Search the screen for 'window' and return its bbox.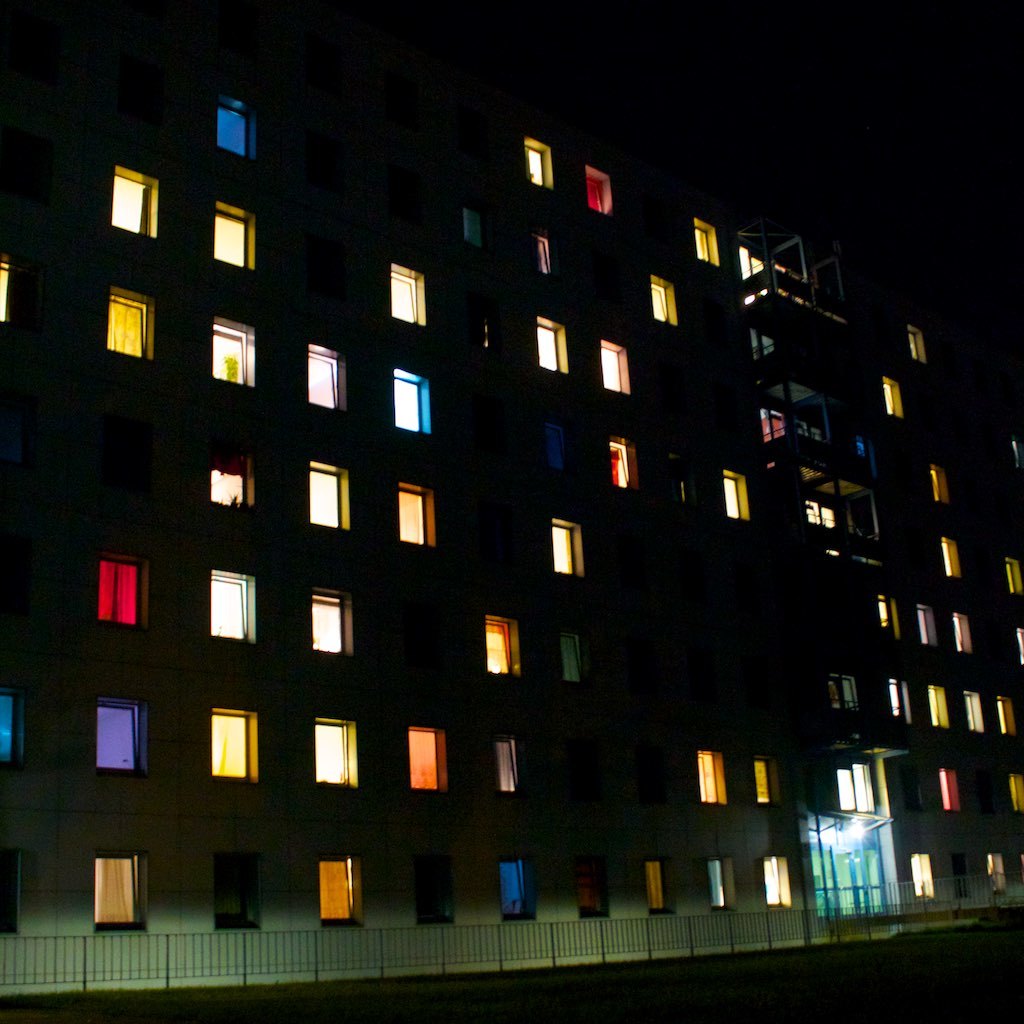
Found: 894:315:933:375.
